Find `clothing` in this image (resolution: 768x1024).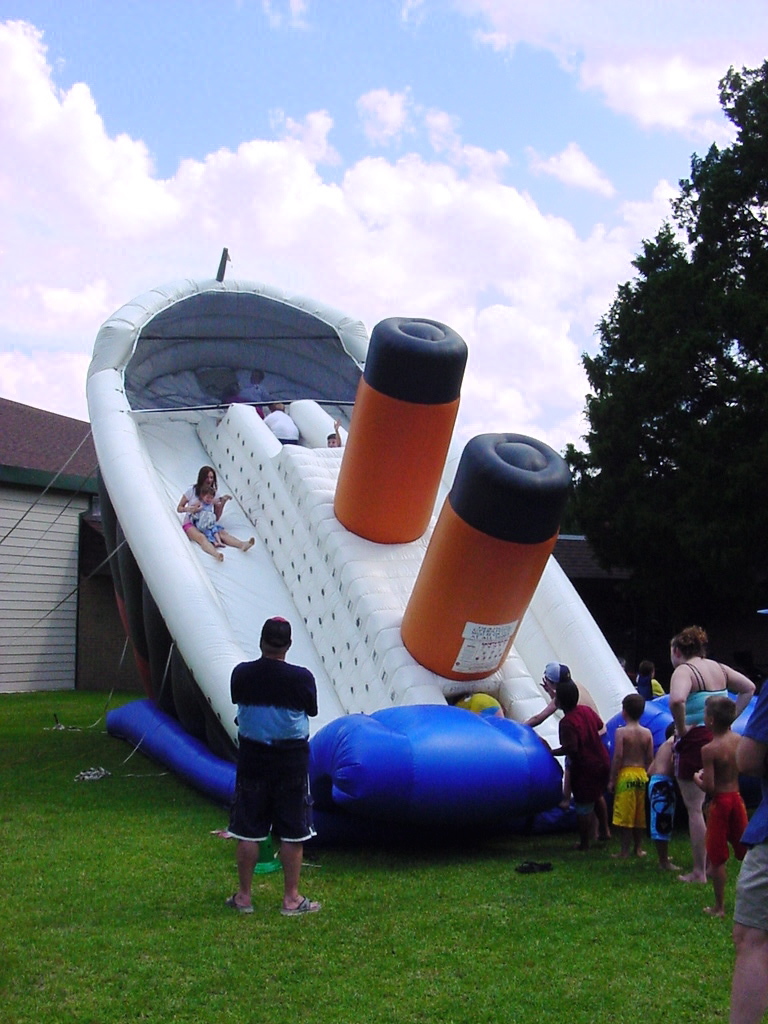
locate(221, 653, 329, 852).
